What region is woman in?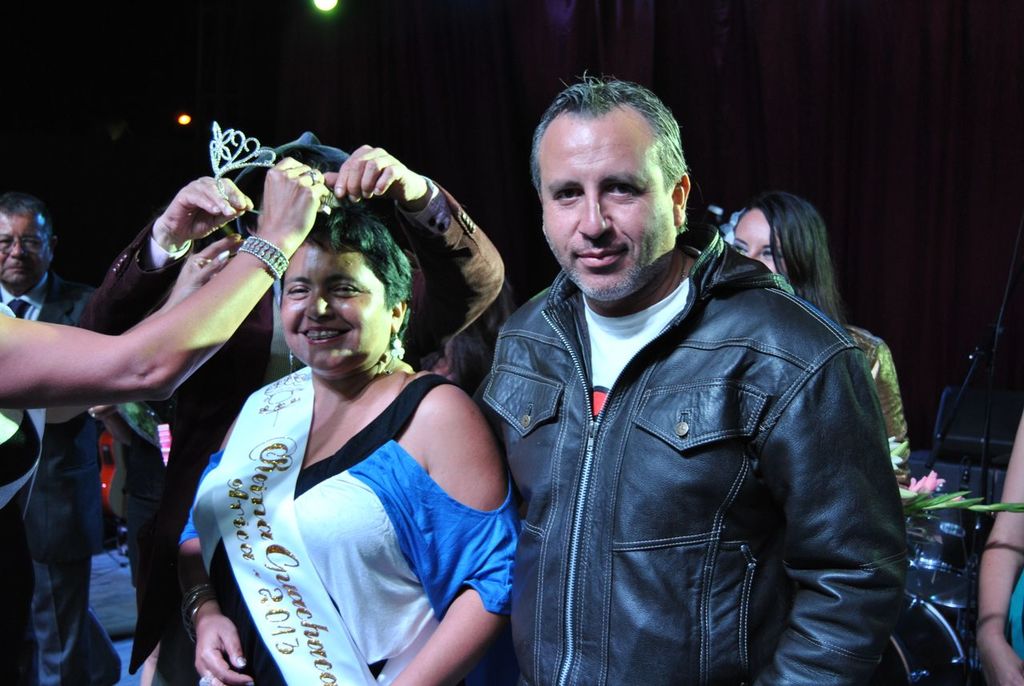
726:198:906:475.
